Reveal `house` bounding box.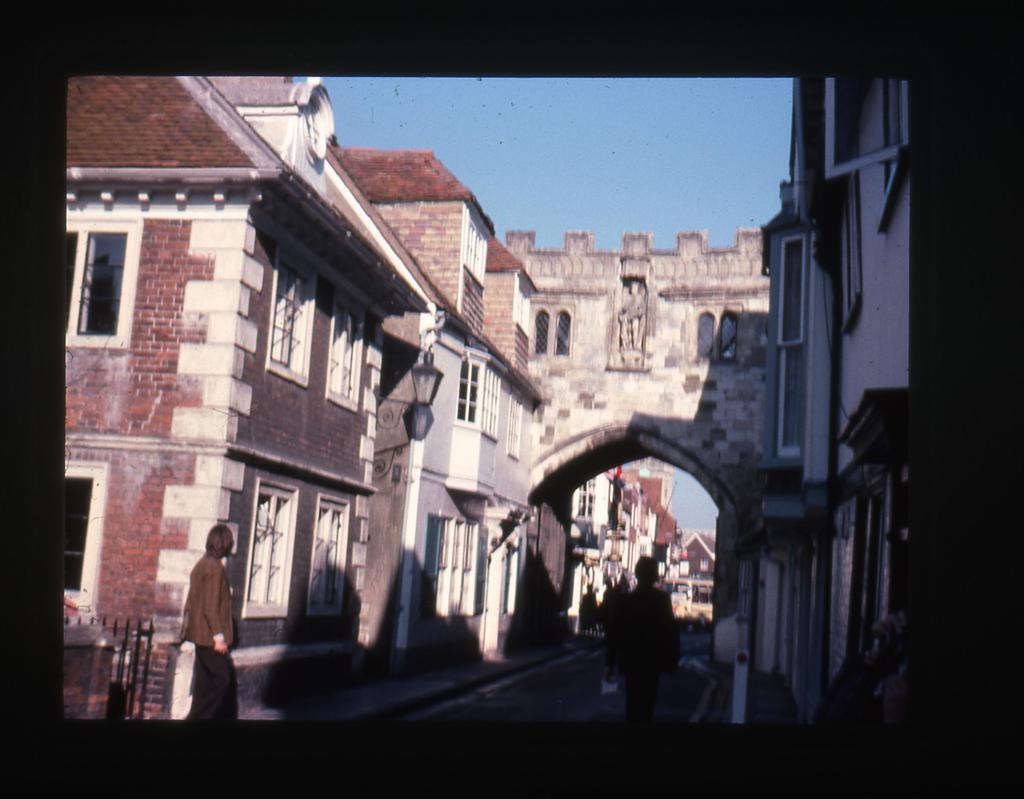
Revealed: 63:77:727:710.
